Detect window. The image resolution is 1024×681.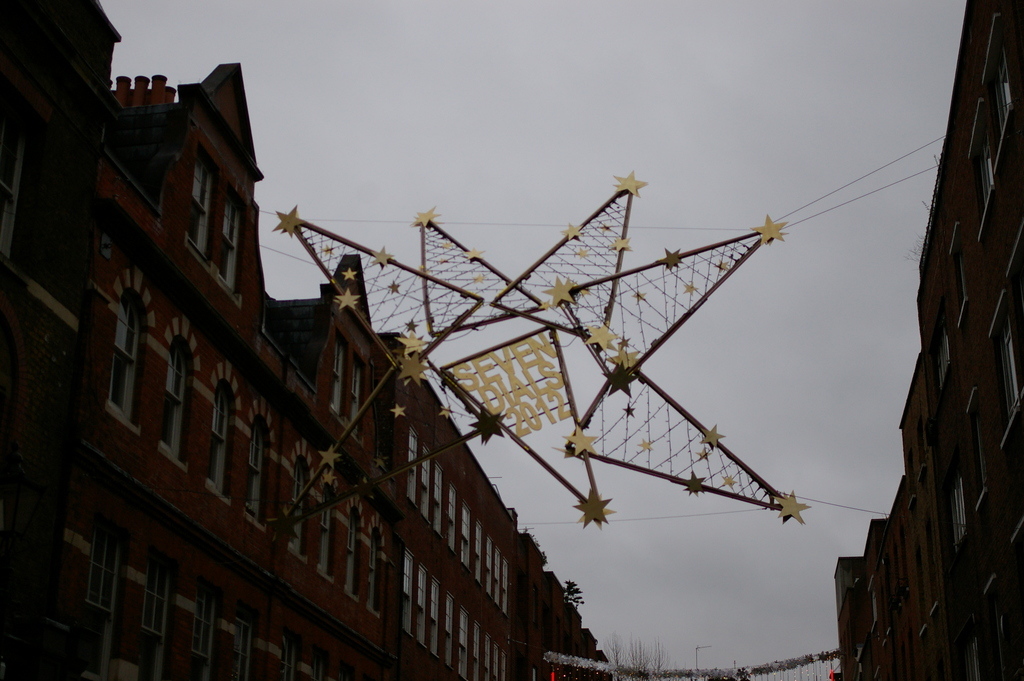
box(80, 518, 129, 619).
